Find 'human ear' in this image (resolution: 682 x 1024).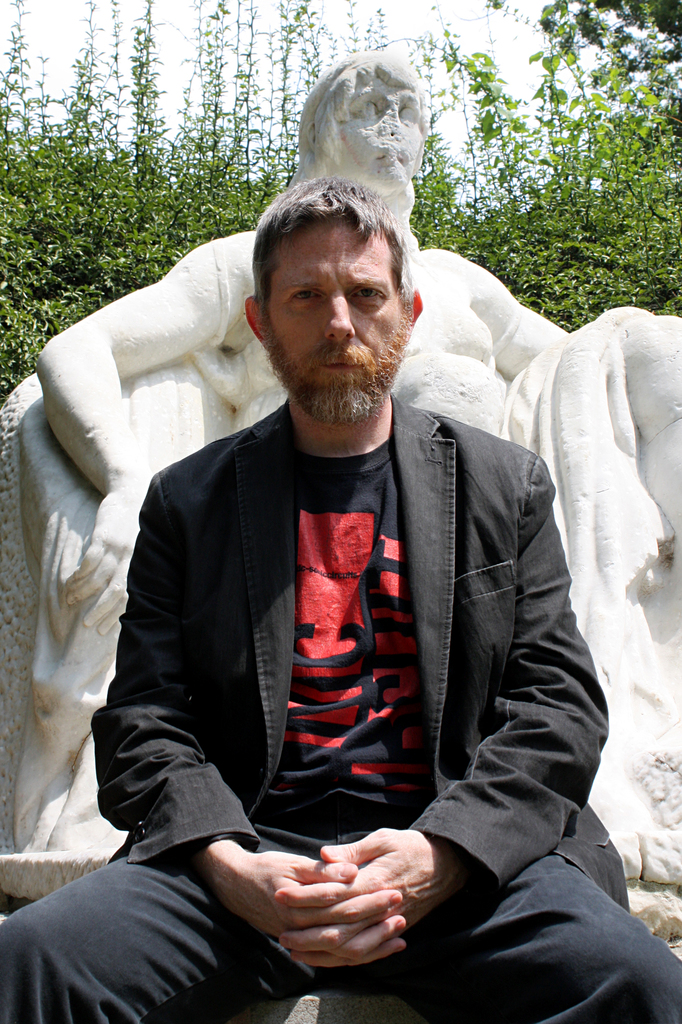
<bbox>409, 280, 424, 324</bbox>.
